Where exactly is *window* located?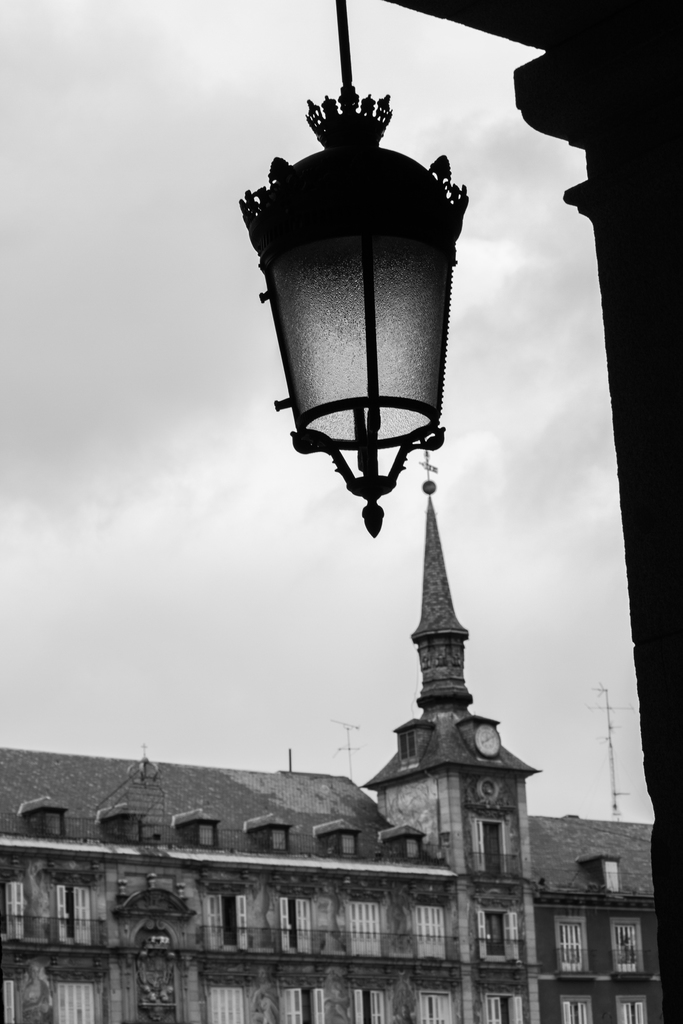
Its bounding box is detection(48, 886, 106, 951).
